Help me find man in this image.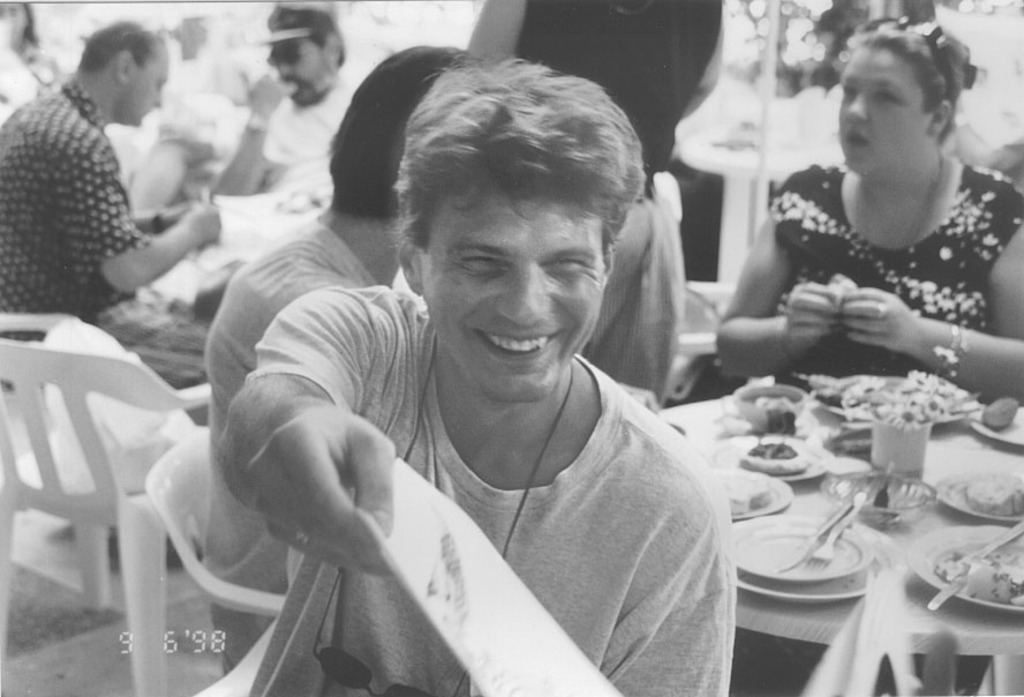
Found it: Rect(214, 57, 738, 696).
